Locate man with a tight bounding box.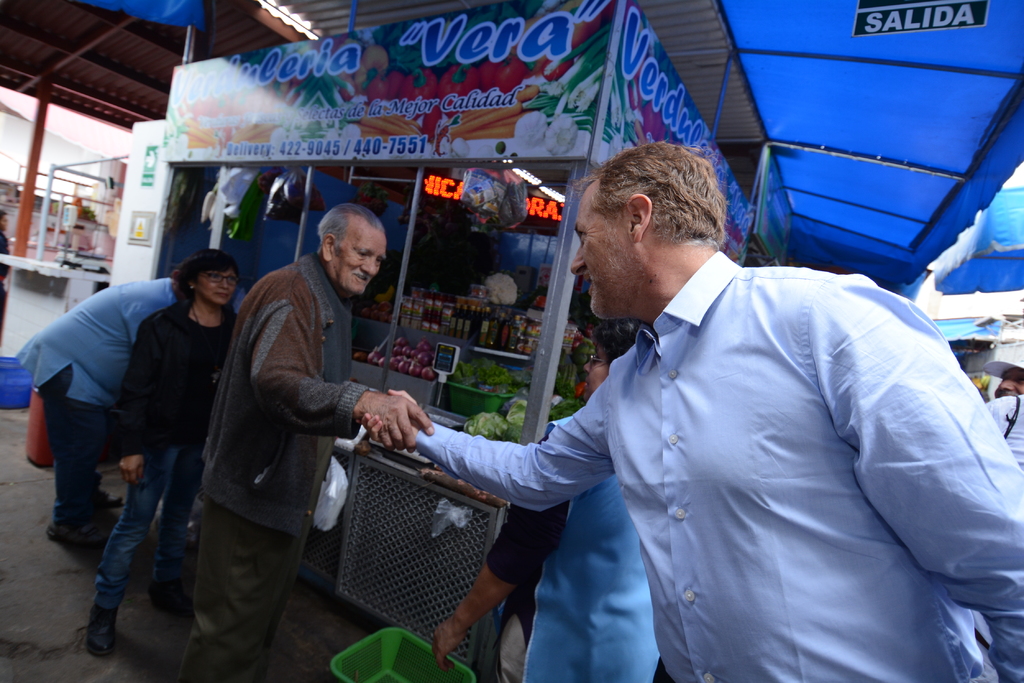
{"left": 10, "top": 271, "right": 188, "bottom": 545}.
